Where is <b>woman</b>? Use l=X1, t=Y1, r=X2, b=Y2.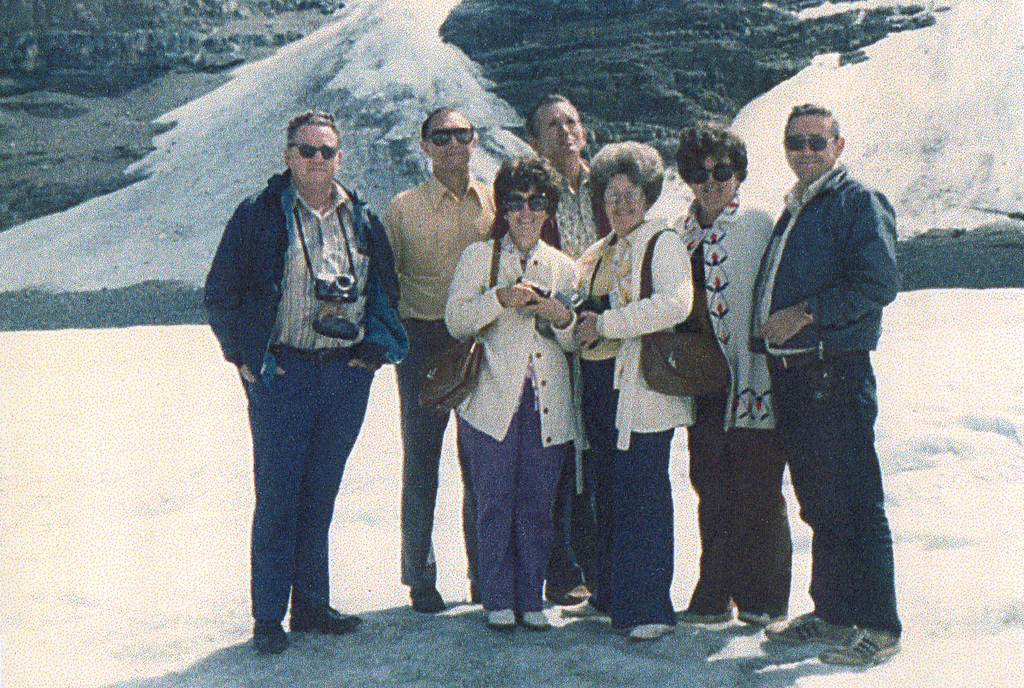
l=560, t=153, r=715, b=617.
